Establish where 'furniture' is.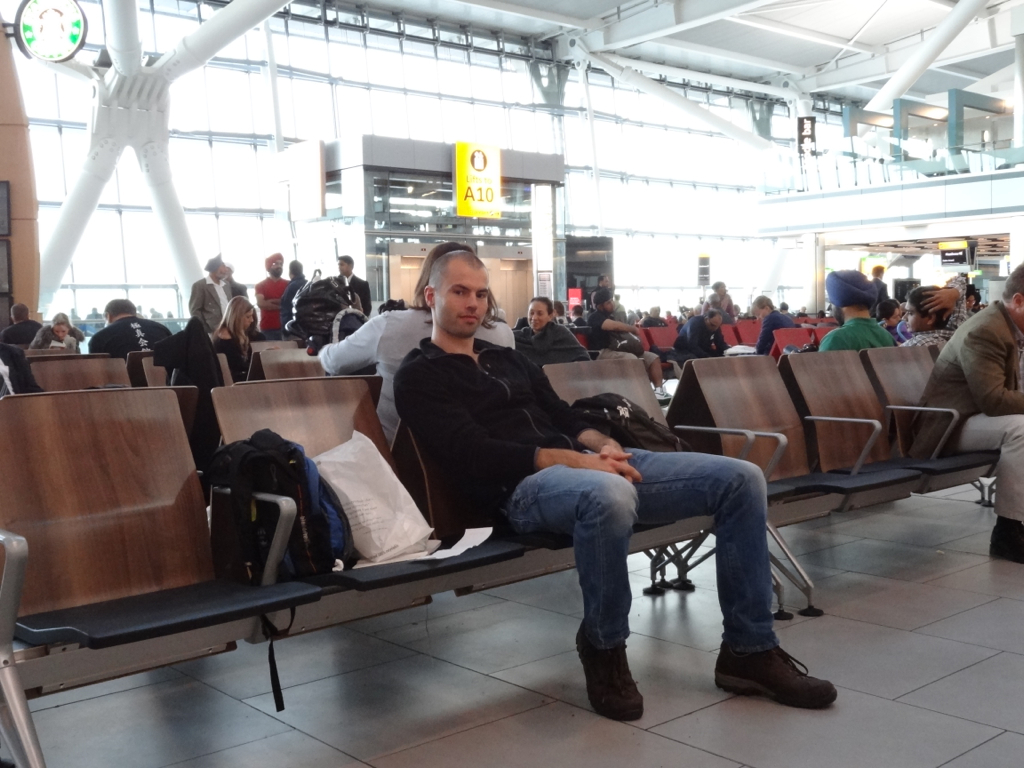
Established at {"x1": 663, "y1": 318, "x2": 684, "y2": 324}.
